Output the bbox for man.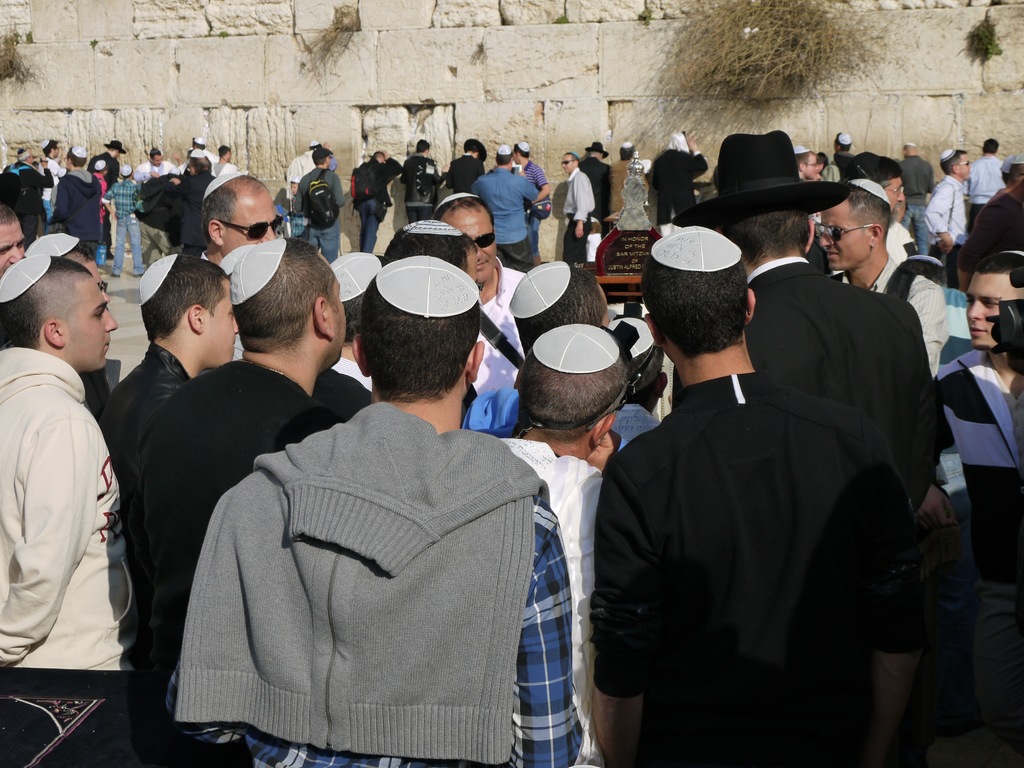
(left=173, top=155, right=211, bottom=252).
